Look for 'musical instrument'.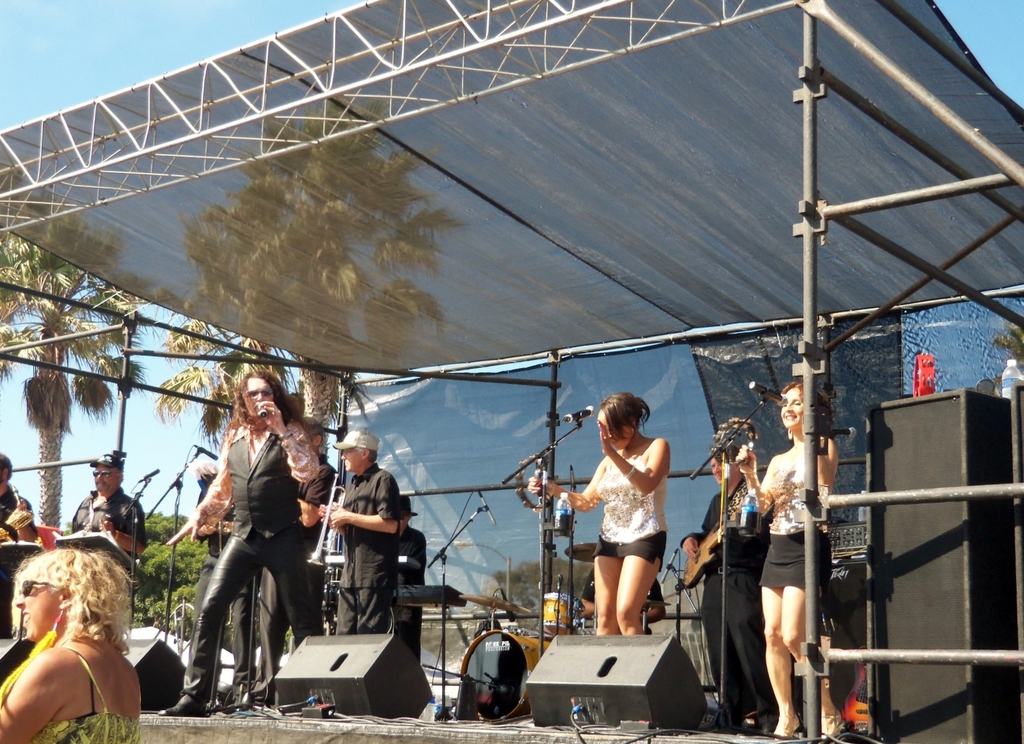
Found: (left=394, top=579, right=465, bottom=629).
